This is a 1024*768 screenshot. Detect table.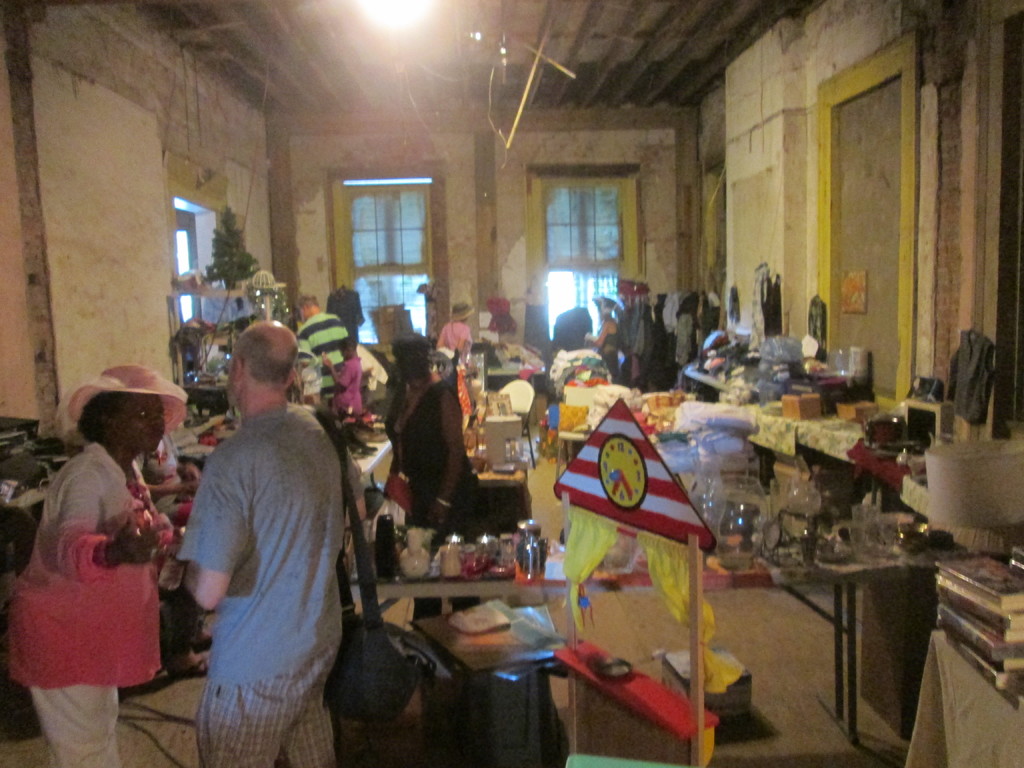
region(893, 521, 1022, 767).
